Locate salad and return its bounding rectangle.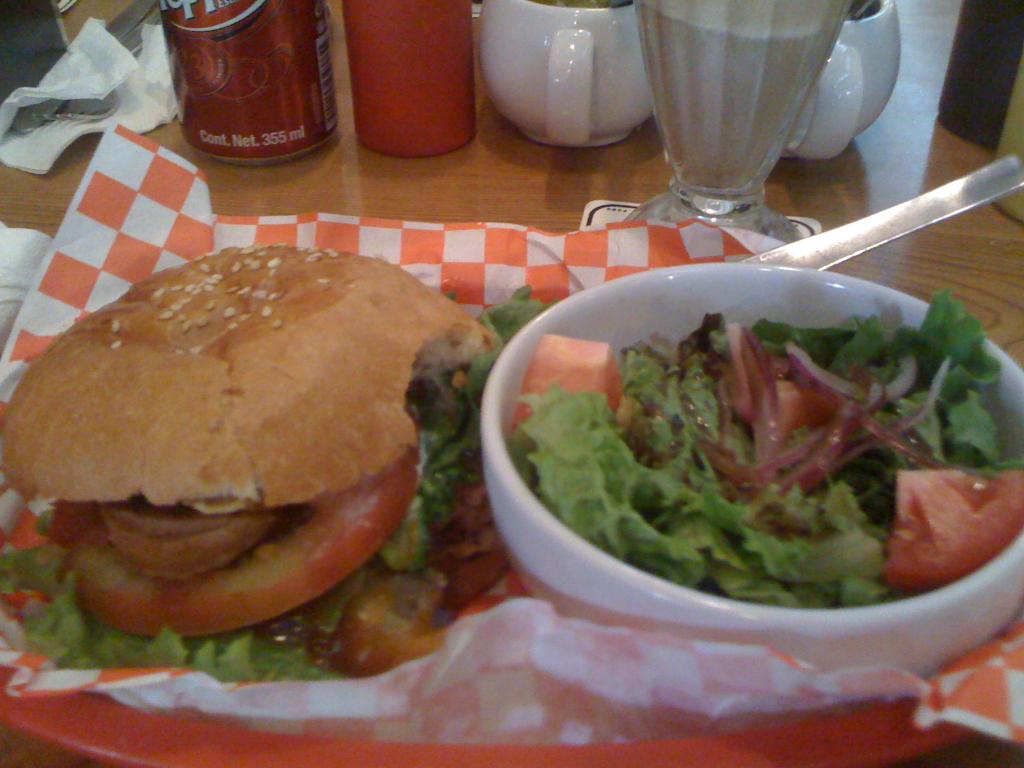
{"x1": 473, "y1": 263, "x2": 1009, "y2": 611}.
